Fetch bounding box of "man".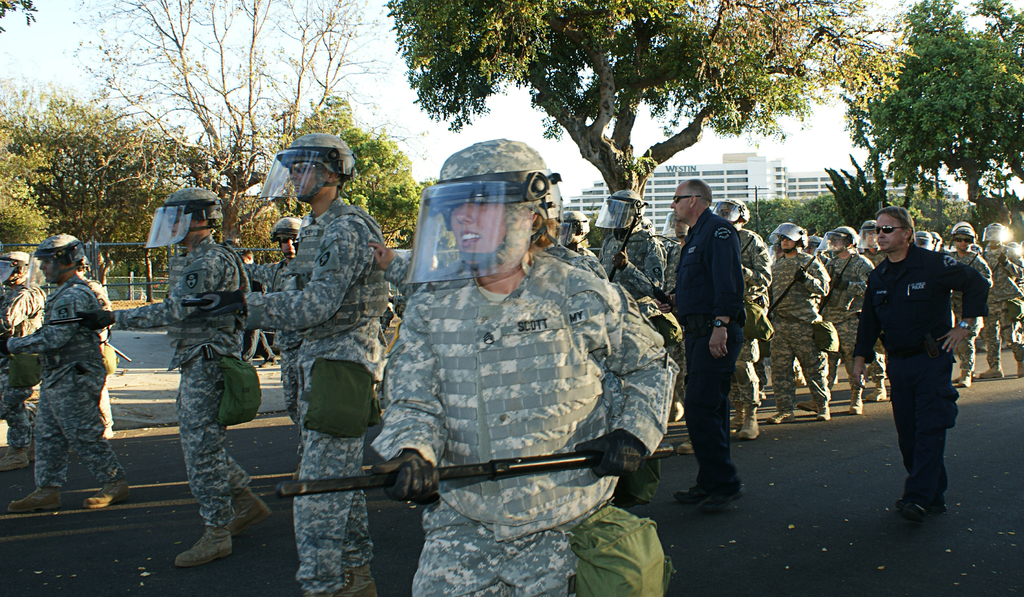
Bbox: 77 188 272 567.
